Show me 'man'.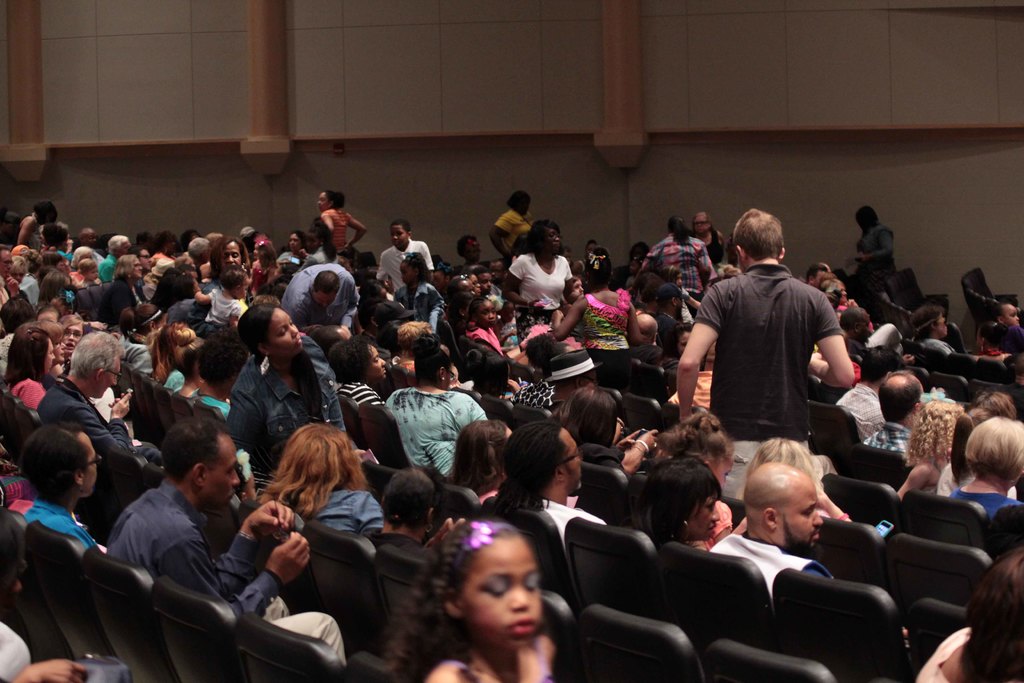
'man' is here: l=708, t=462, r=847, b=600.
